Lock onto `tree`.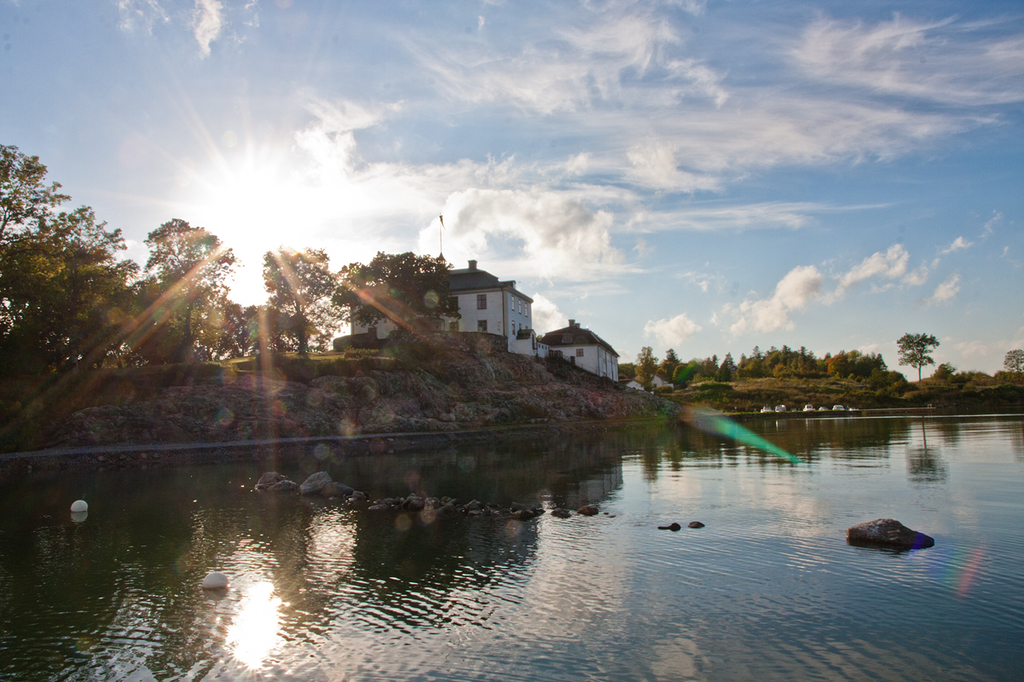
Locked: [670,357,699,380].
